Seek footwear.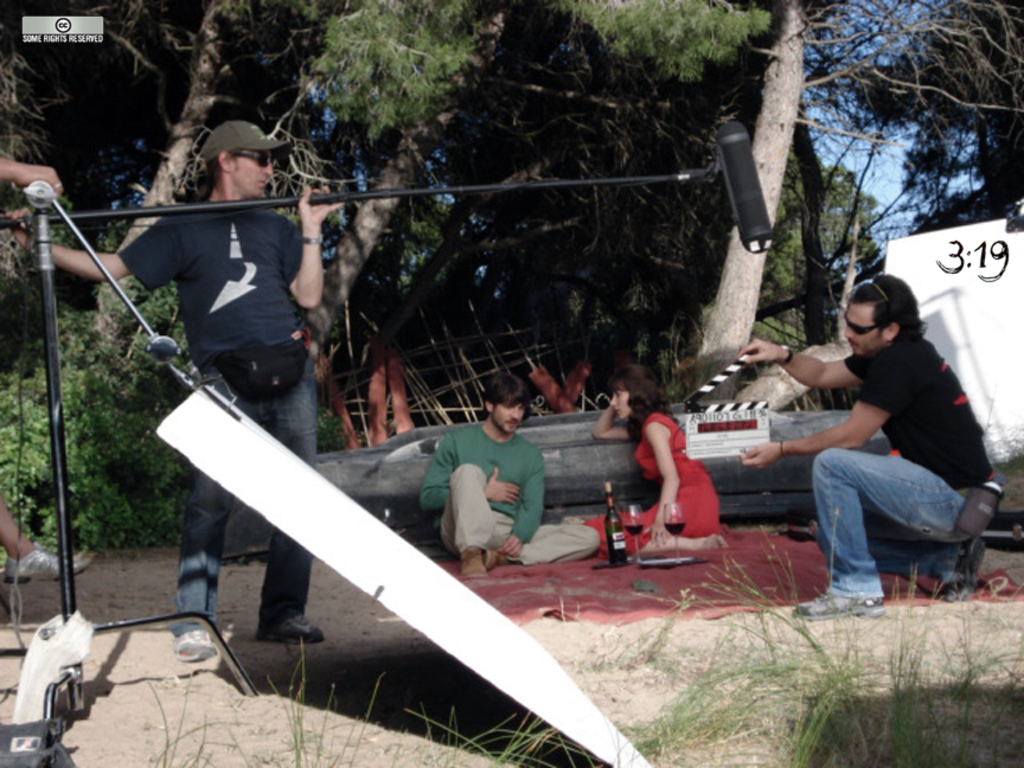
bbox=[928, 539, 981, 603].
